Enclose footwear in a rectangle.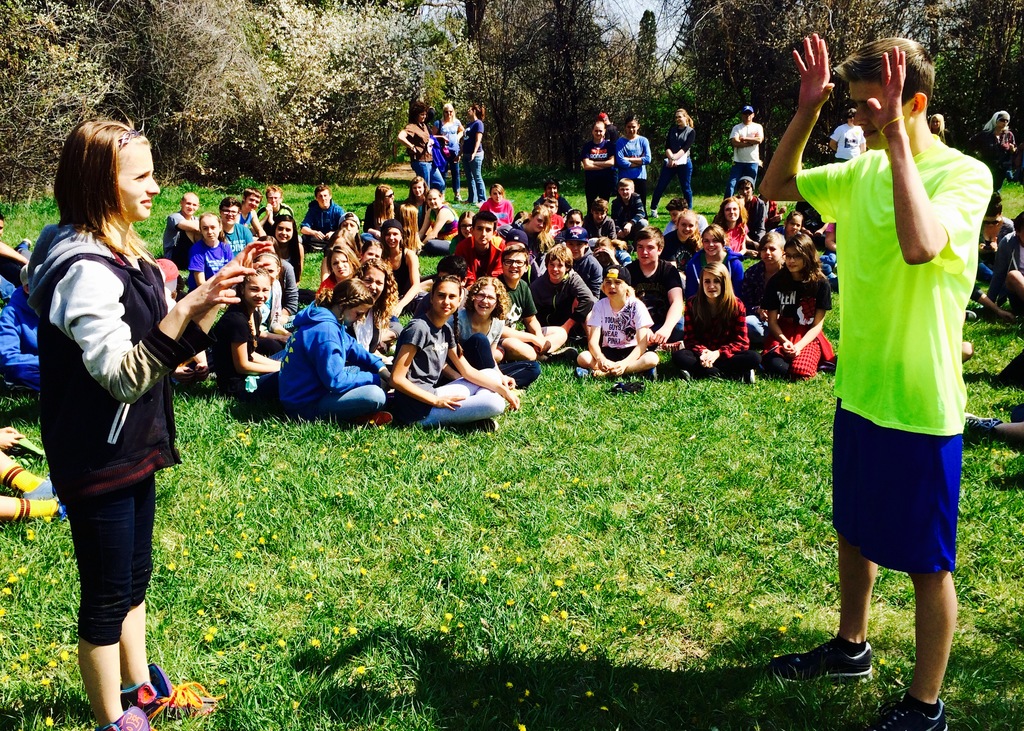
{"x1": 550, "y1": 351, "x2": 587, "y2": 363}.
